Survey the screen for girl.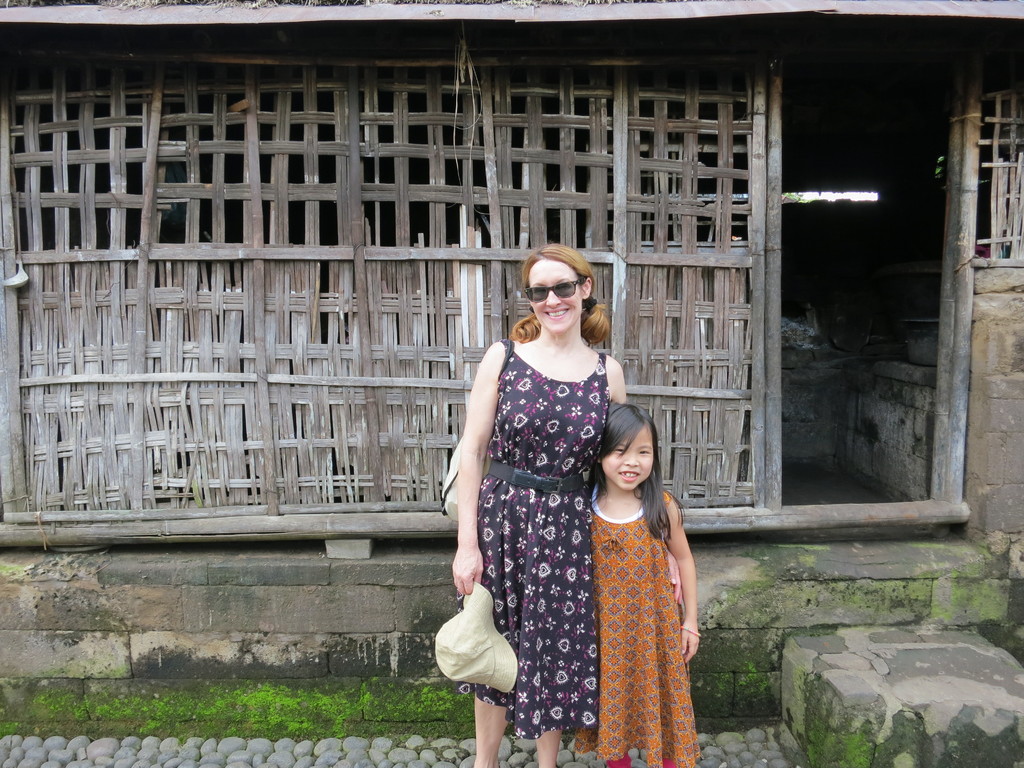
Survey found: [591, 400, 704, 767].
